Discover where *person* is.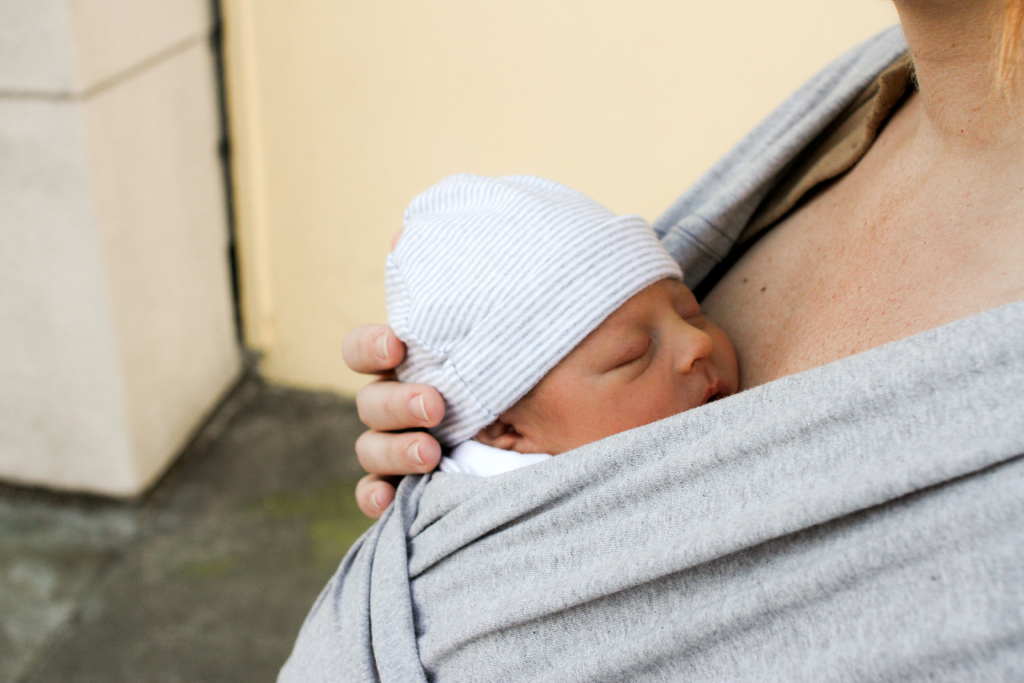
Discovered at l=307, t=1, r=982, b=682.
